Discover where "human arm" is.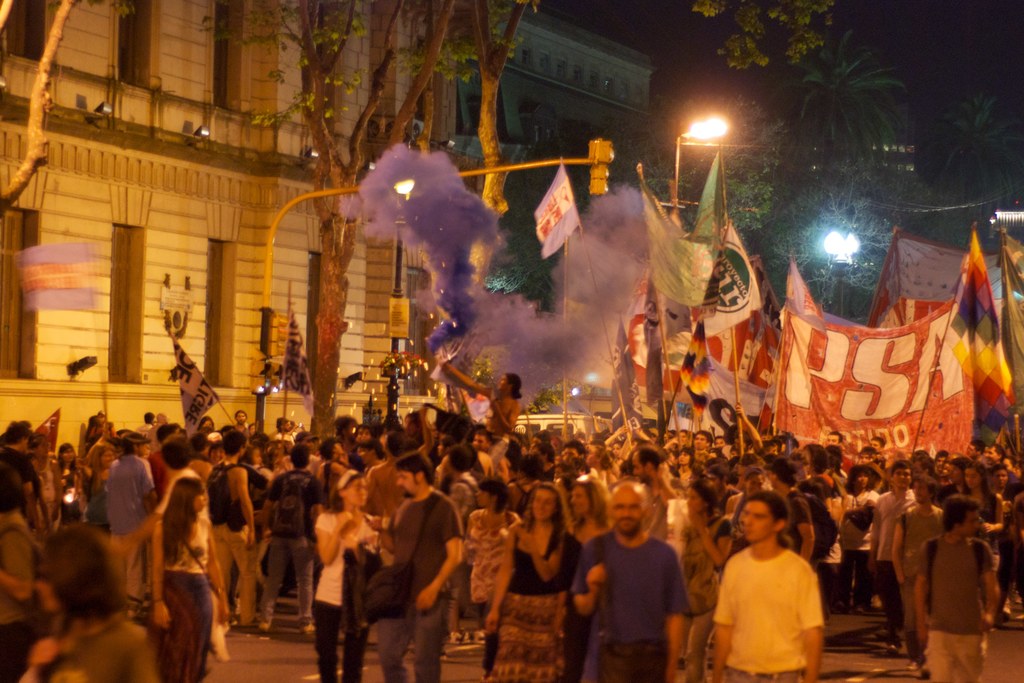
Discovered at (314, 513, 353, 567).
